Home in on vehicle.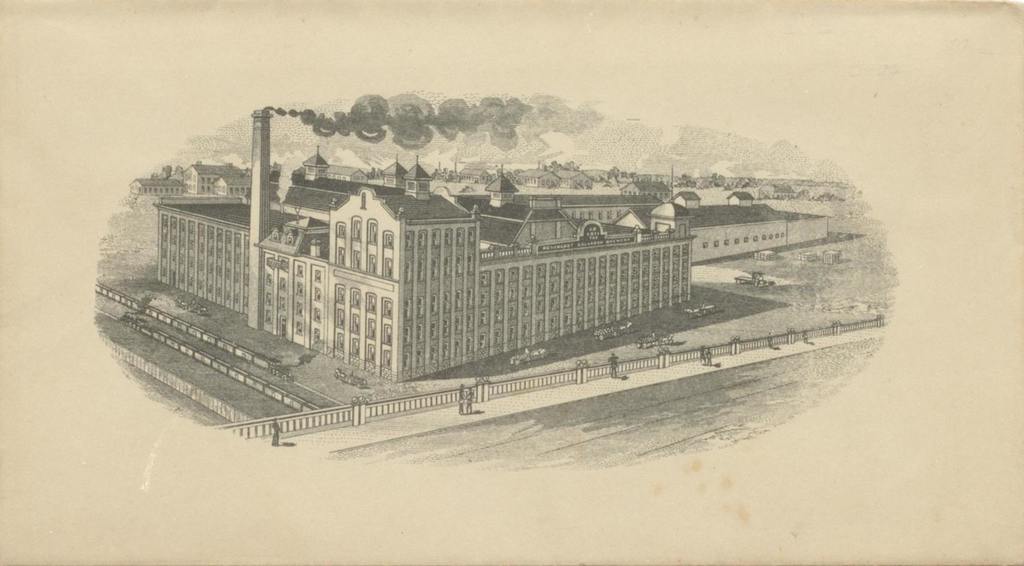
Homed in at box=[512, 349, 548, 362].
